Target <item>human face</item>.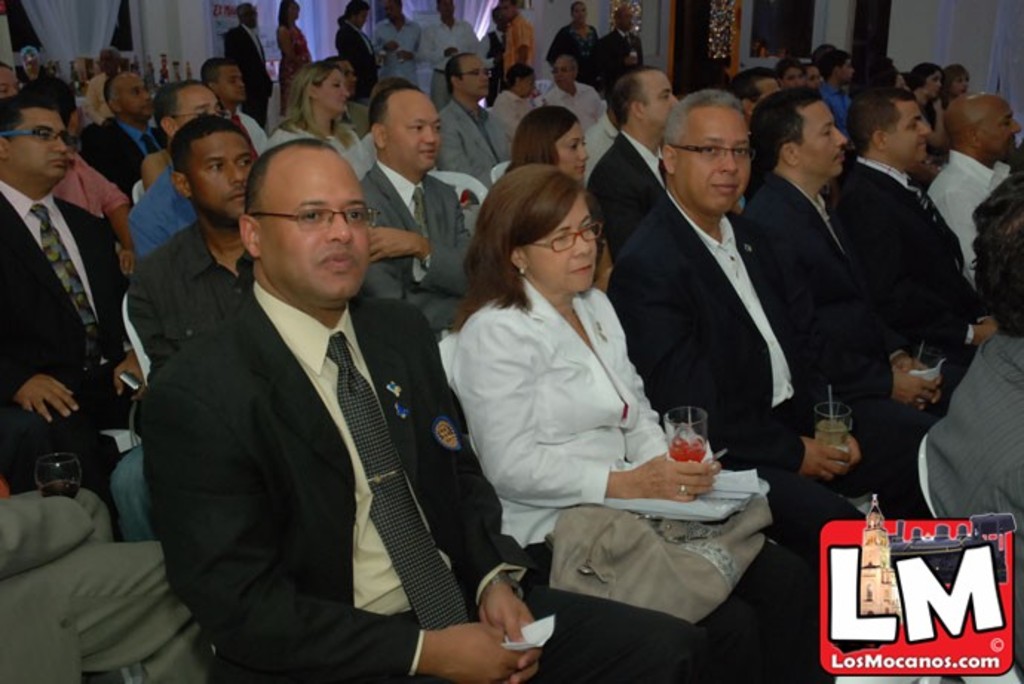
Target region: <region>318, 71, 350, 114</region>.
